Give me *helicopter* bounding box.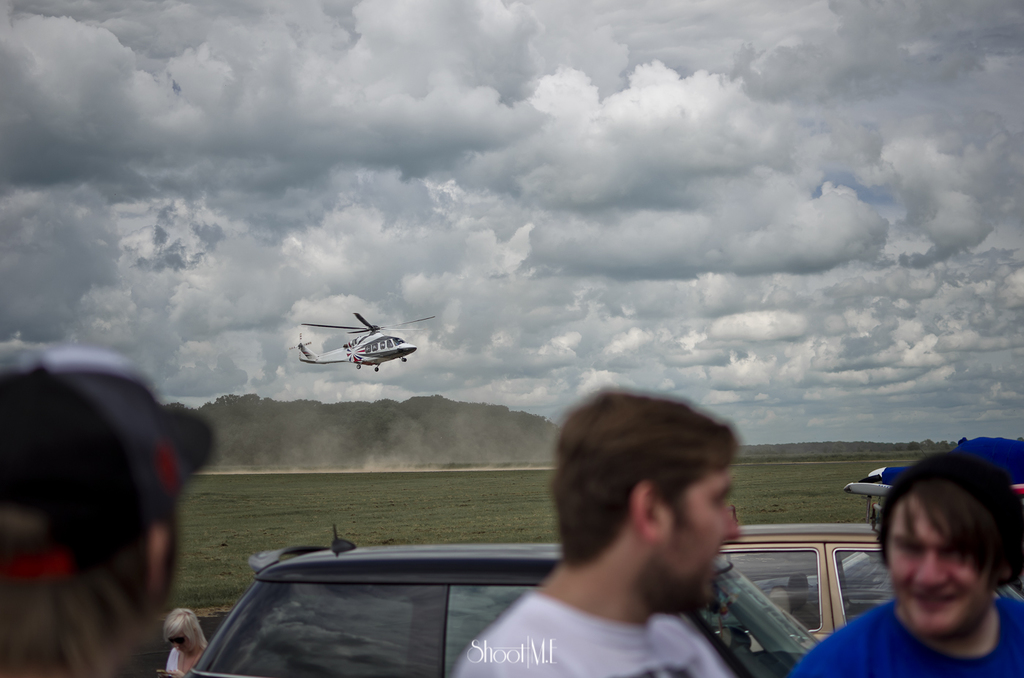
detection(290, 306, 419, 388).
